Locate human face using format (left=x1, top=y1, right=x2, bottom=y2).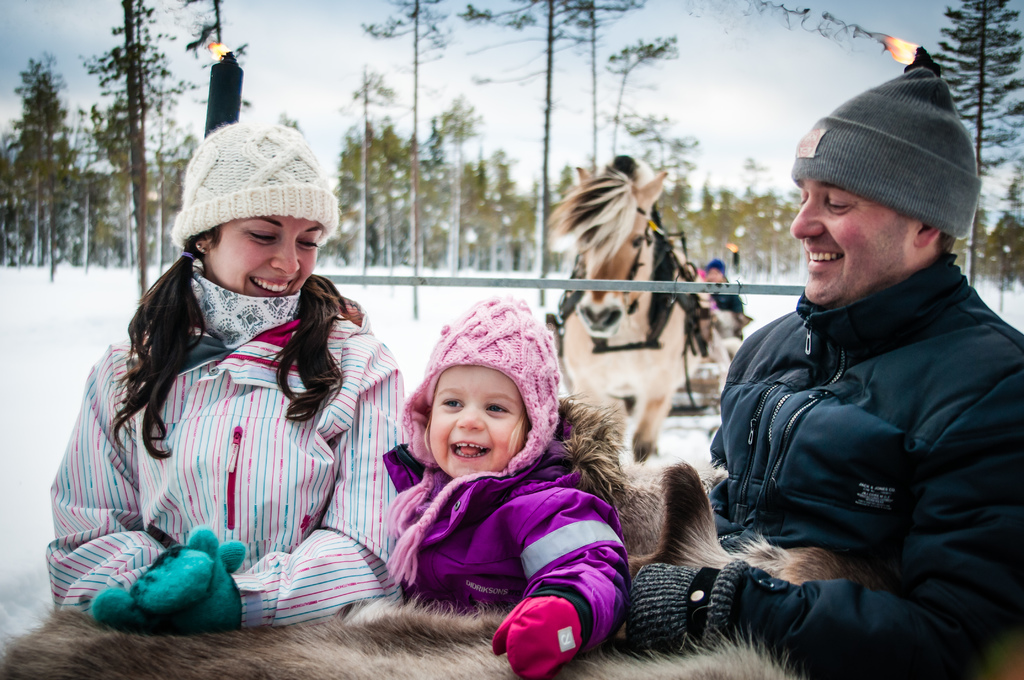
(left=427, top=364, right=527, bottom=479).
